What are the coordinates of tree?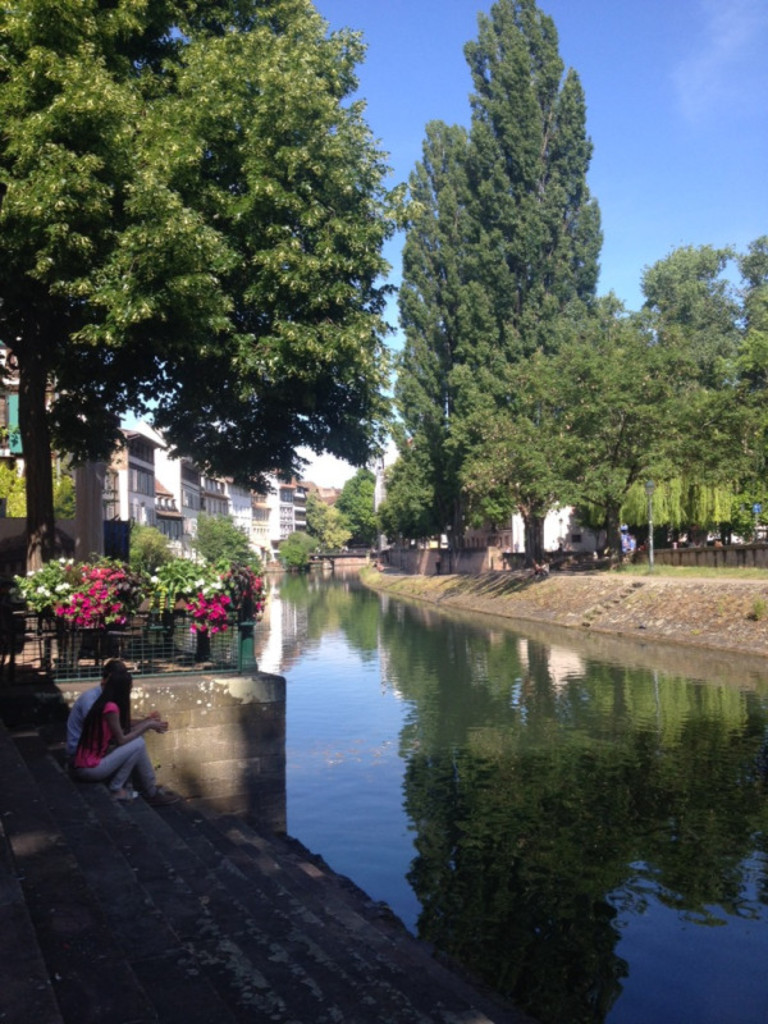
0, 0, 211, 564.
